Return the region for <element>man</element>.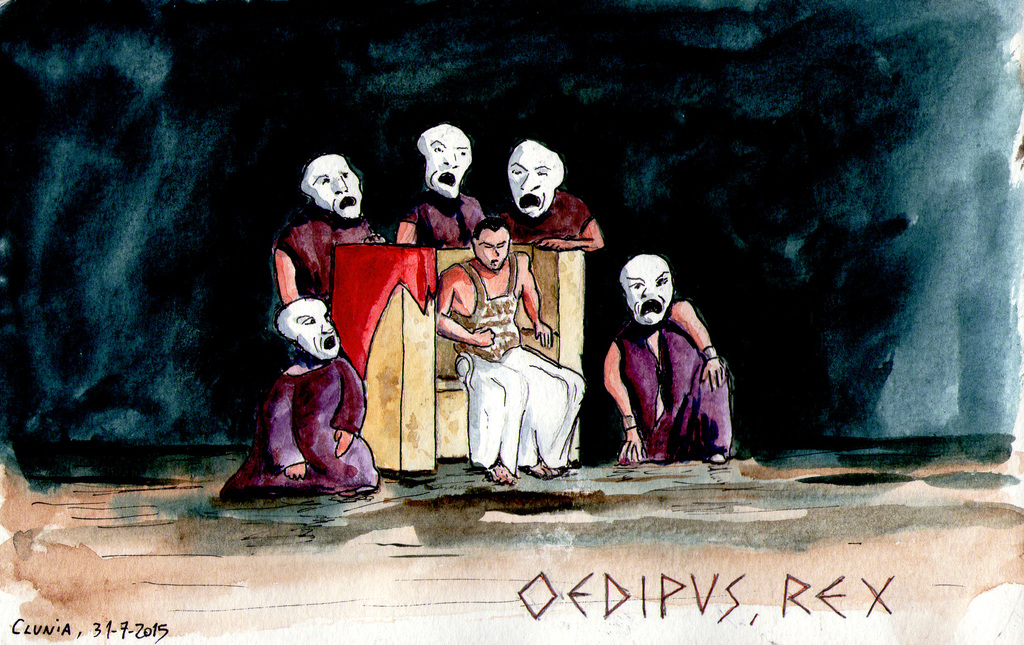
[426, 216, 591, 488].
